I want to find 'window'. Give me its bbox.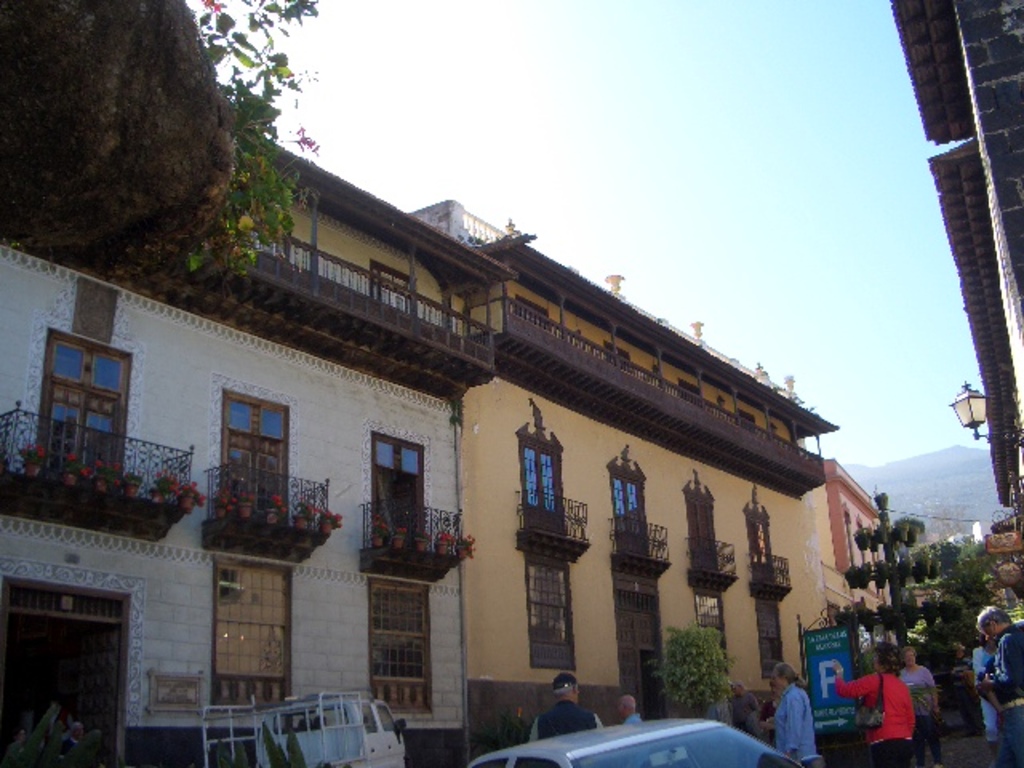
371, 435, 426, 546.
